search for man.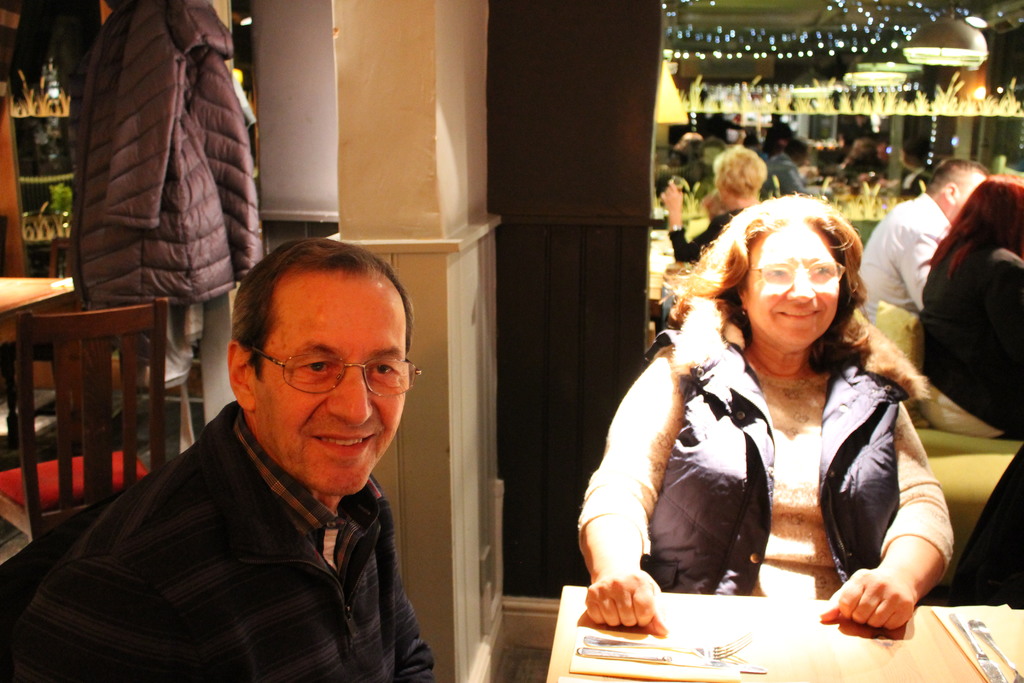
Found at box(852, 151, 989, 343).
